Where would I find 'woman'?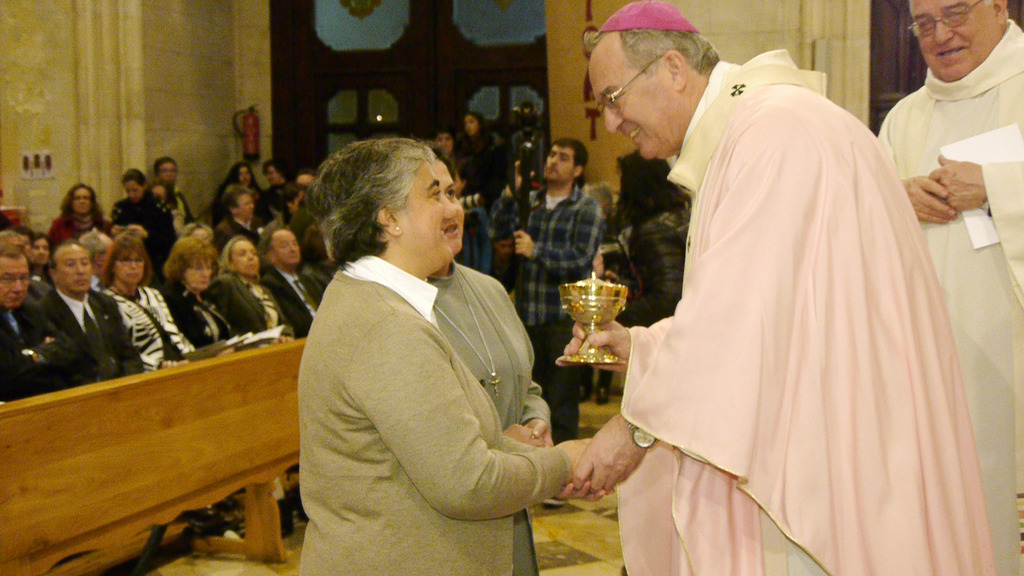
At detection(111, 166, 177, 249).
